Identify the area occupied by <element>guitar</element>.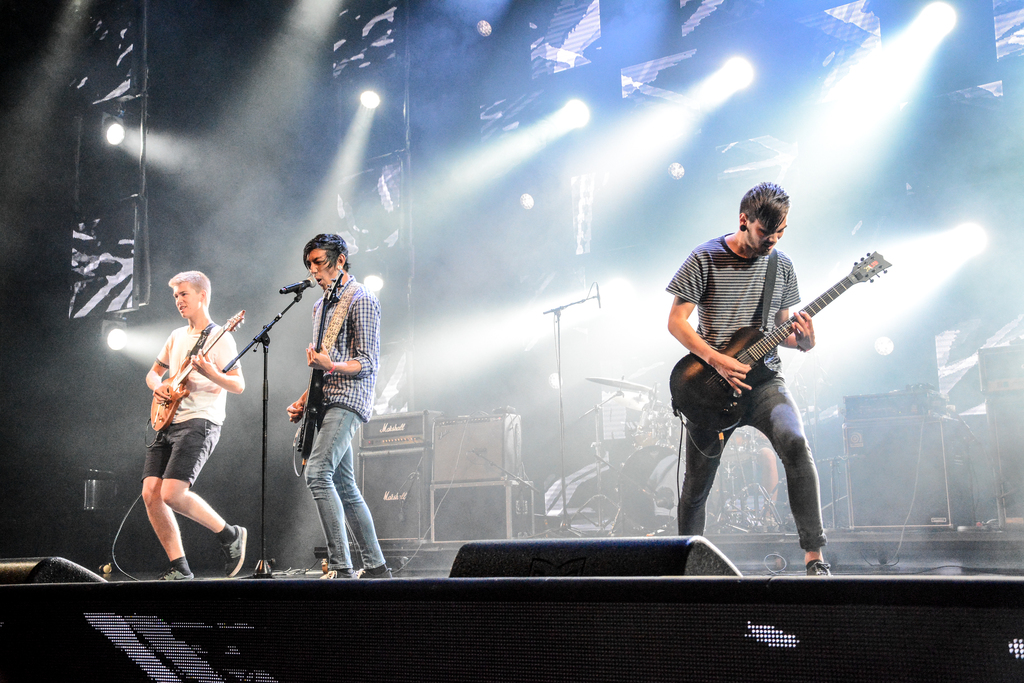
Area: bbox=[296, 265, 346, 462].
